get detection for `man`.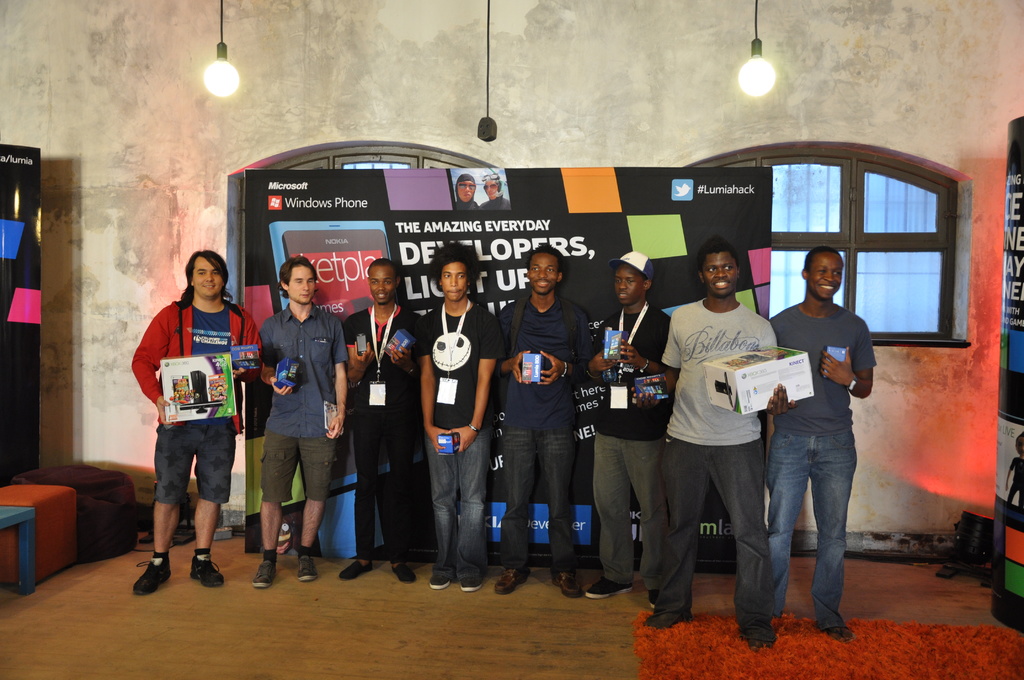
Detection: [left=481, top=174, right=511, bottom=210].
